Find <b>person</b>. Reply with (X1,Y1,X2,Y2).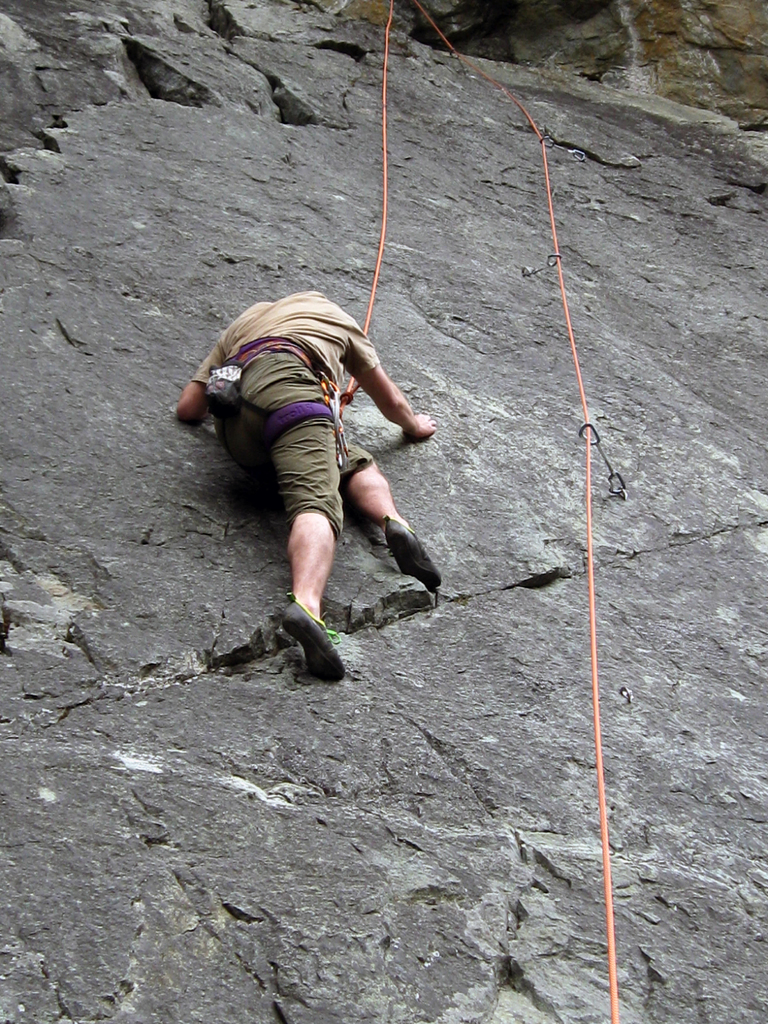
(171,287,447,686).
